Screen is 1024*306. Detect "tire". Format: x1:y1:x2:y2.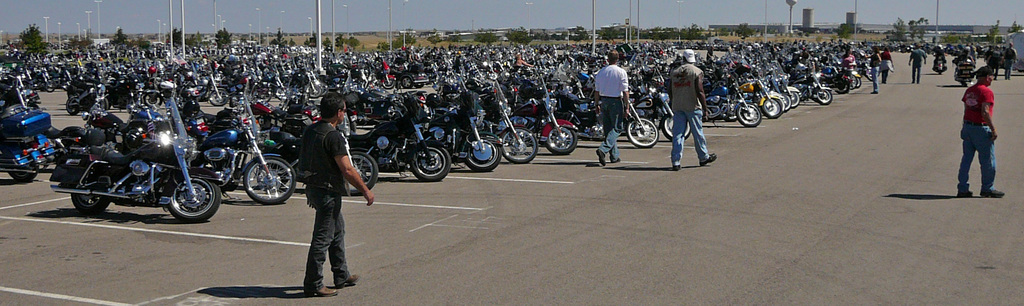
45:79:58:93.
